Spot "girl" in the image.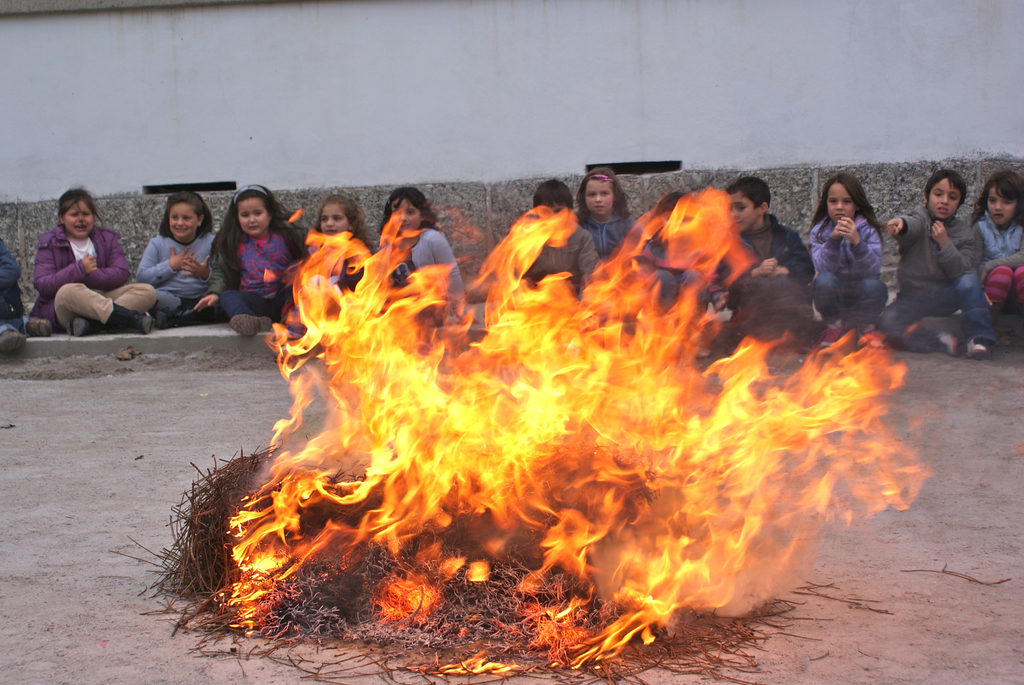
"girl" found at {"x1": 186, "y1": 177, "x2": 315, "y2": 336}.
